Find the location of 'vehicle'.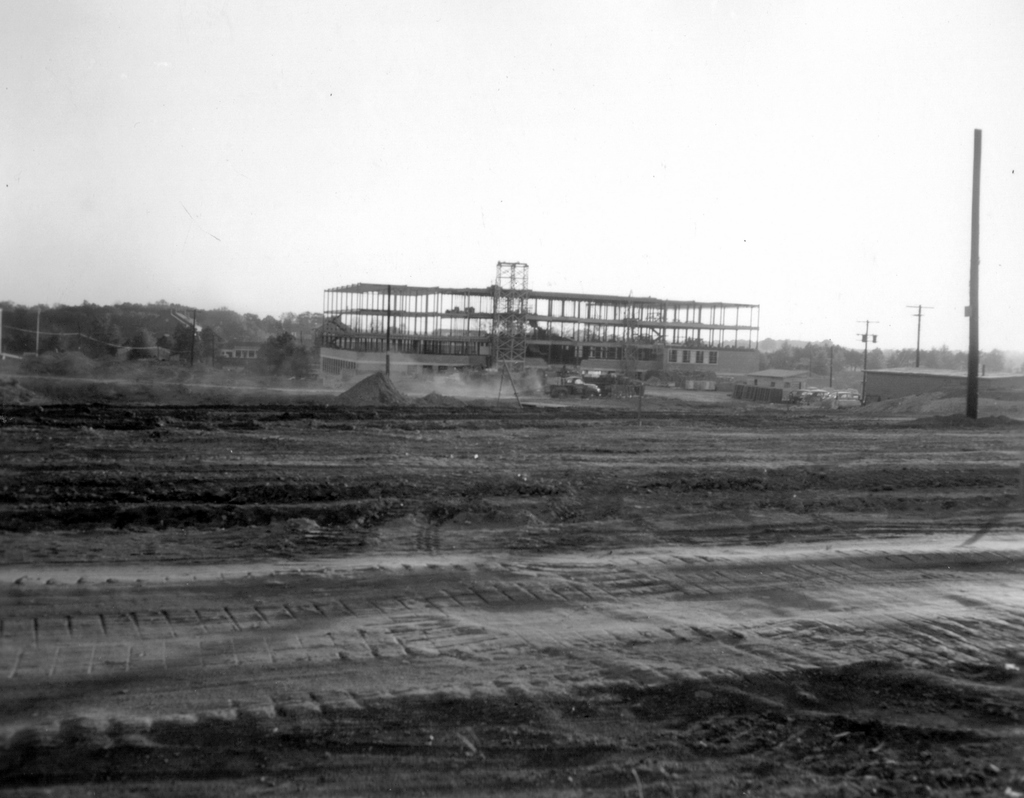
Location: bbox=[591, 367, 646, 397].
